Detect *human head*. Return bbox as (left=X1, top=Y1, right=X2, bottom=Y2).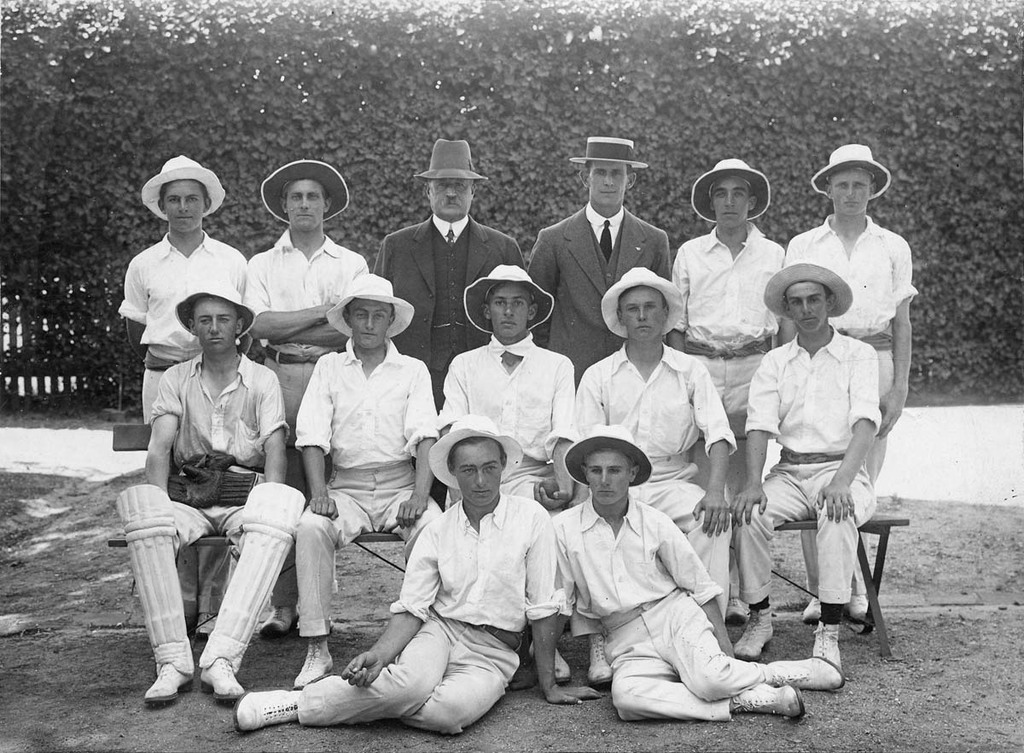
(left=422, top=174, right=479, bottom=221).
